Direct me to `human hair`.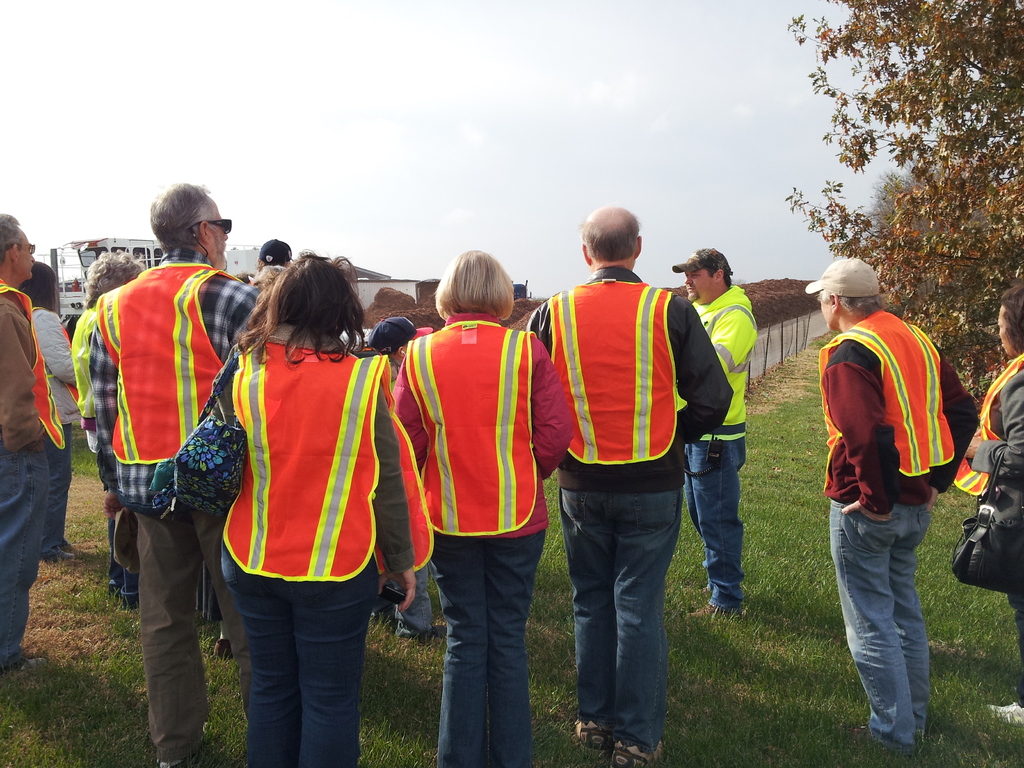
Direction: (432, 248, 518, 321).
